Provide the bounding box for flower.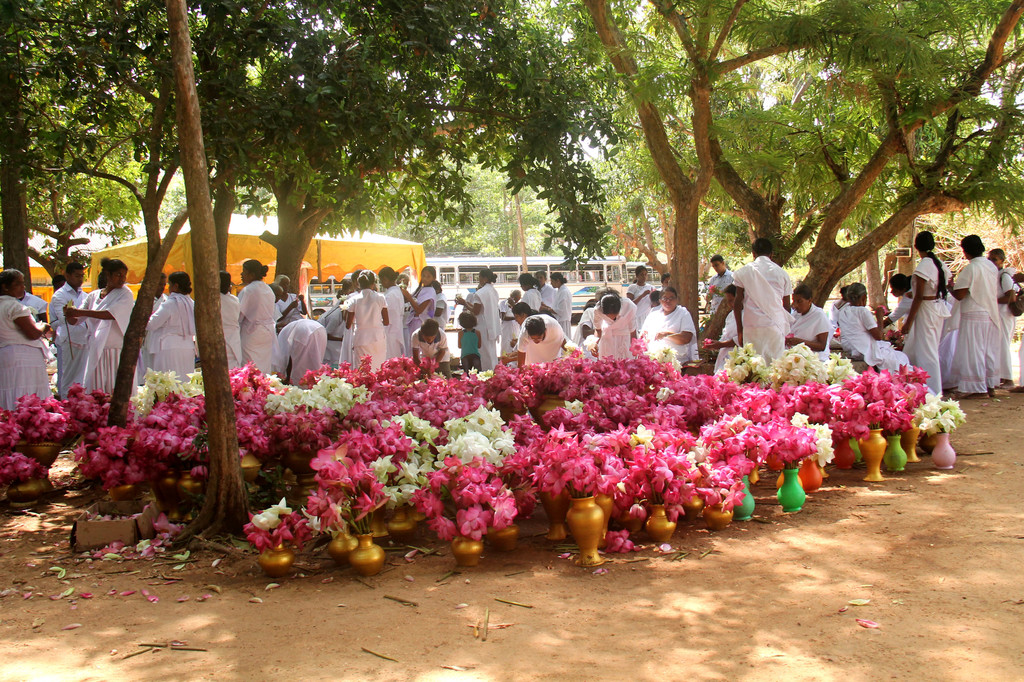
l=557, t=451, r=601, b=494.
